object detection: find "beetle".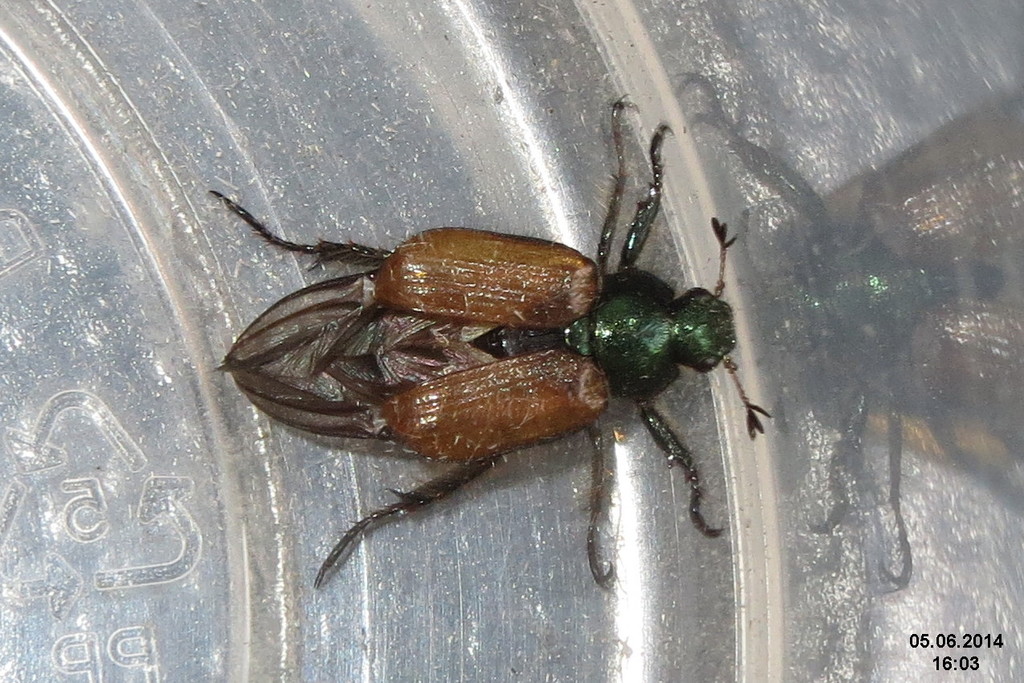
[218,96,778,590].
